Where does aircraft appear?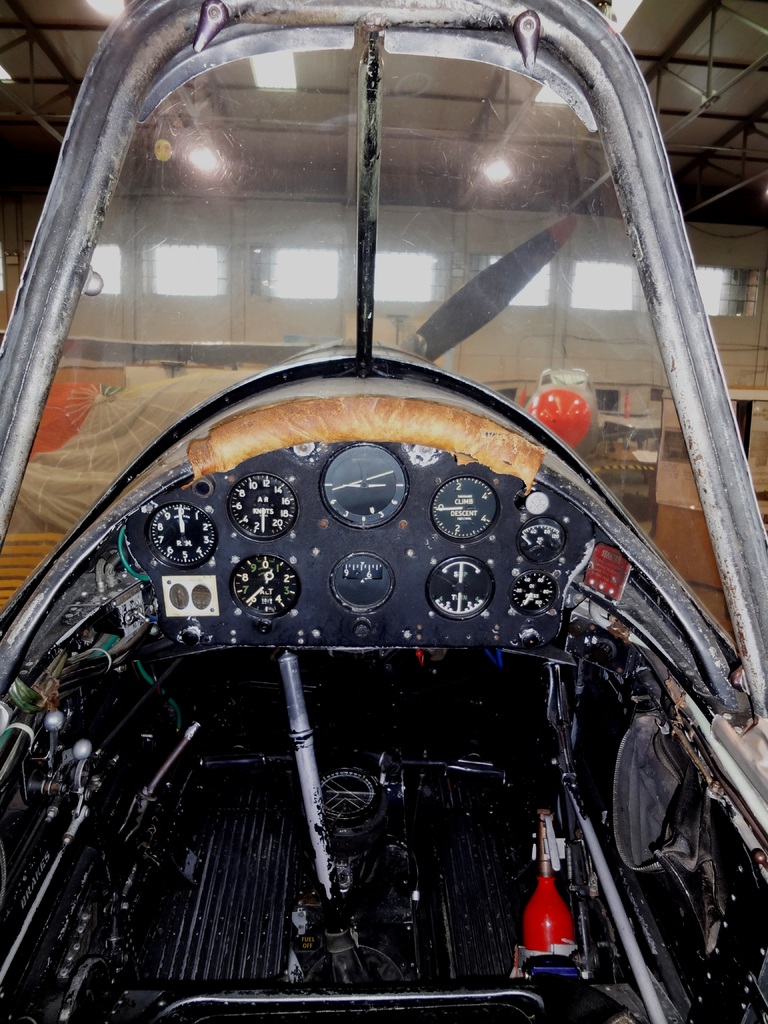
Appears at [0, 0, 767, 1023].
